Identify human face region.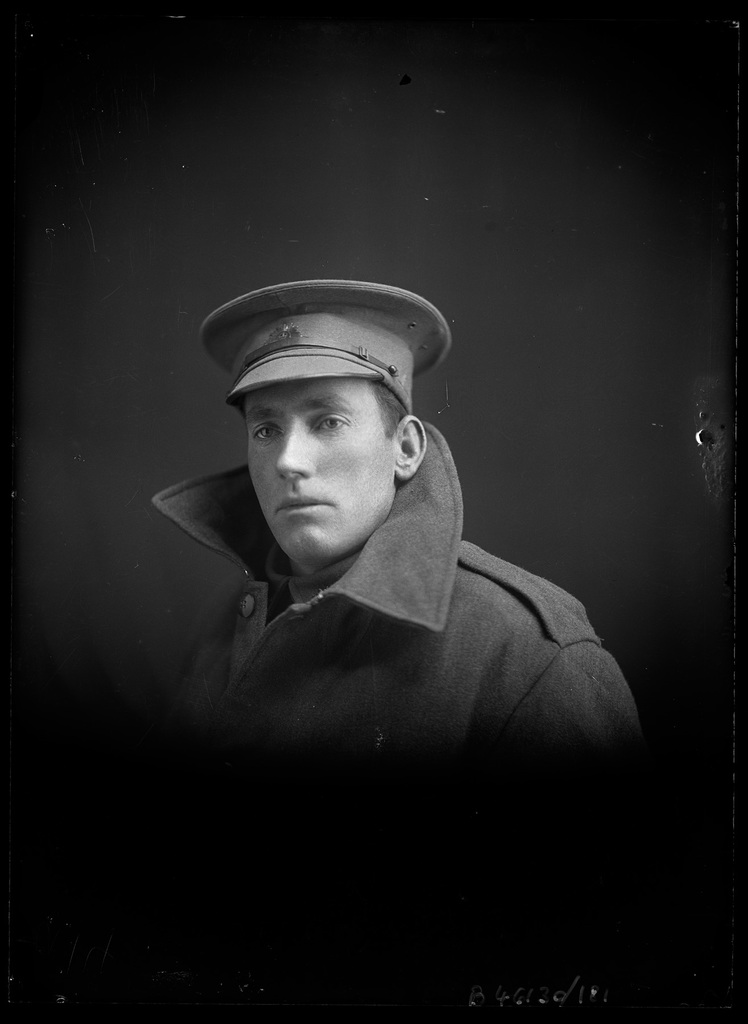
Region: 247 381 396 557.
